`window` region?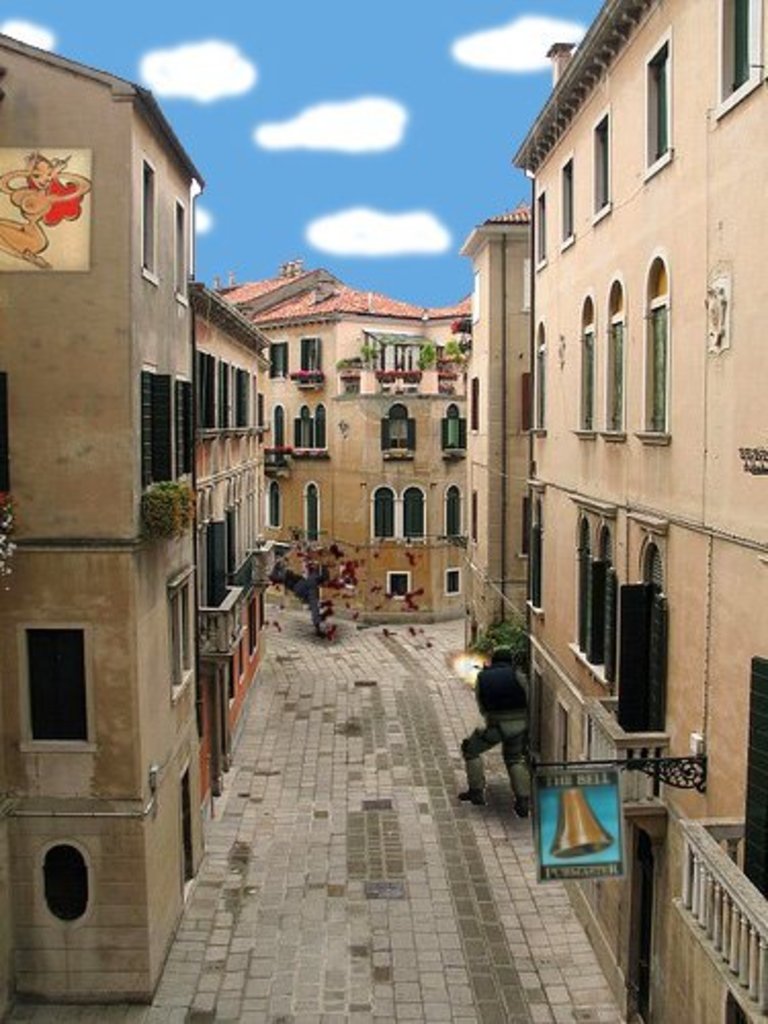
region(268, 408, 285, 444)
